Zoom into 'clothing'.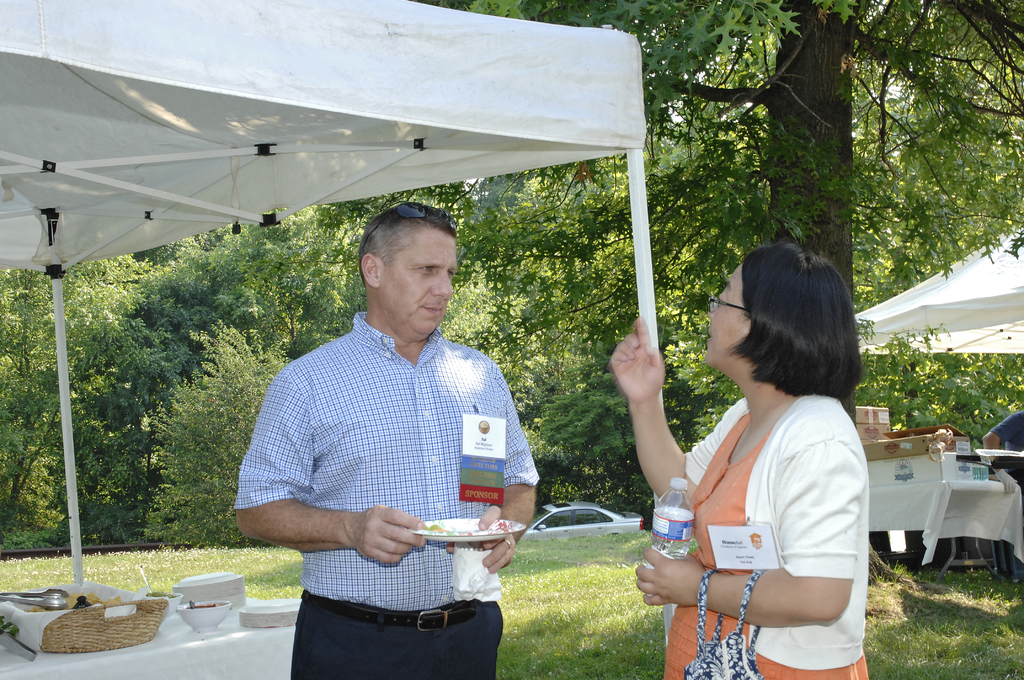
Zoom target: <box>230,198,541,679</box>.
